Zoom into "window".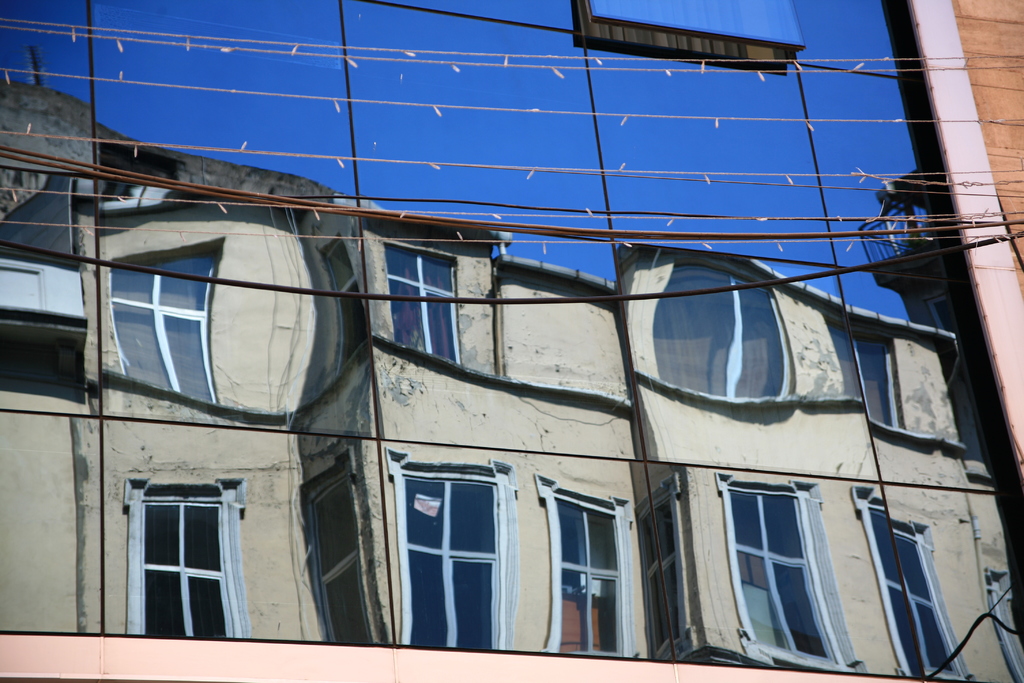
Zoom target: {"x1": 851, "y1": 488, "x2": 975, "y2": 682}.
